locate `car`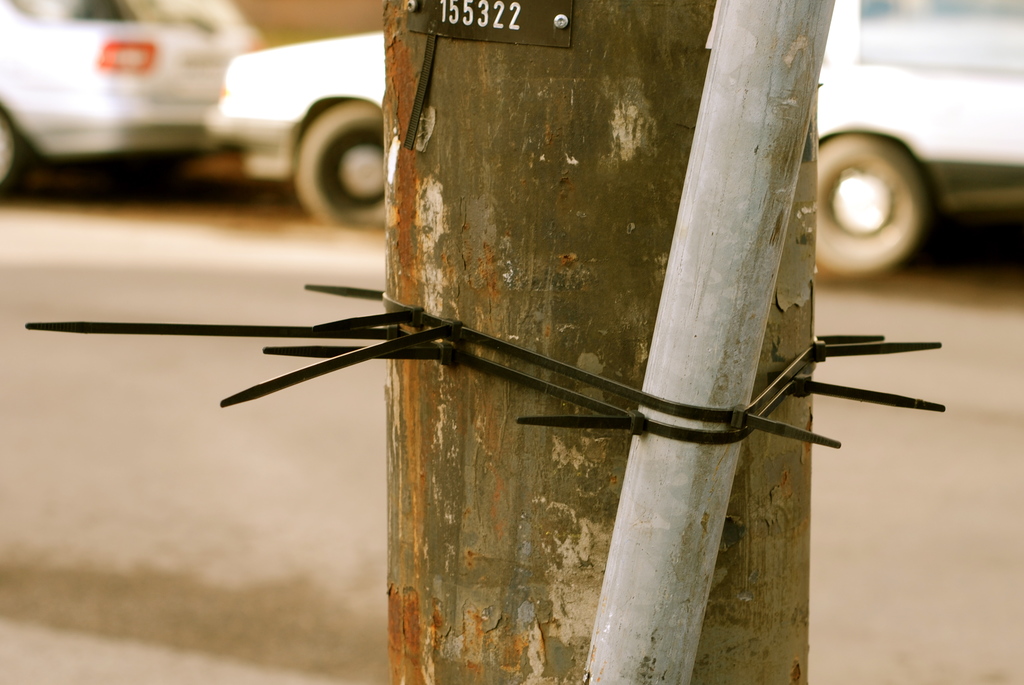
x1=211 y1=34 x2=390 y2=230
